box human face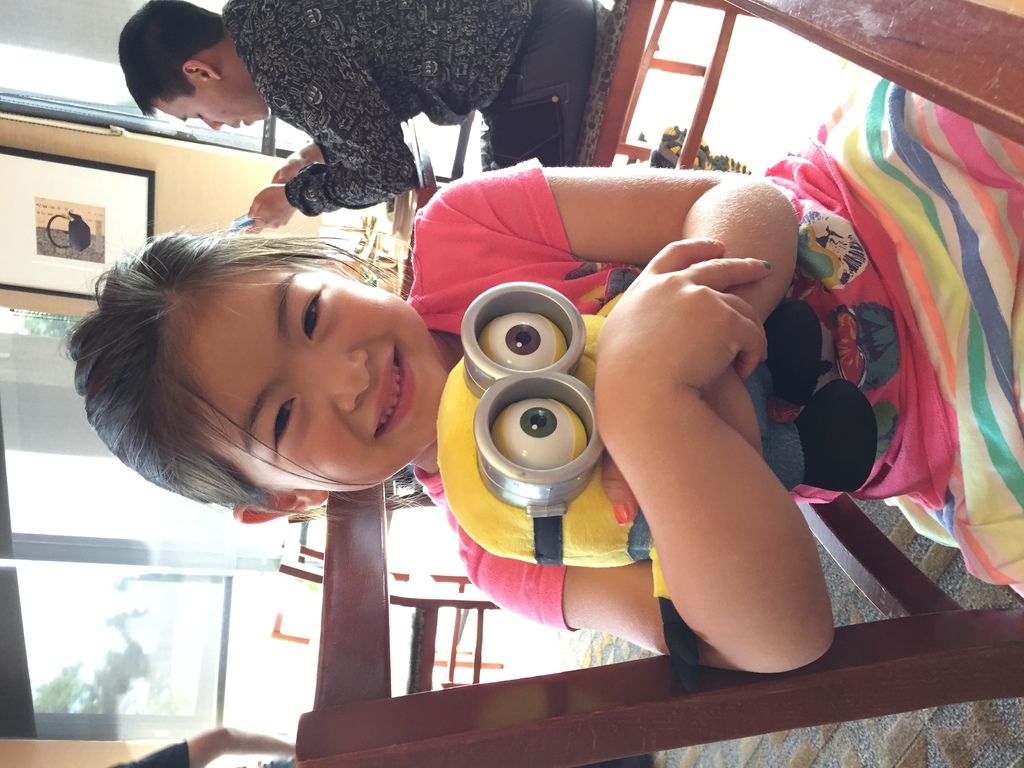
162,266,448,492
